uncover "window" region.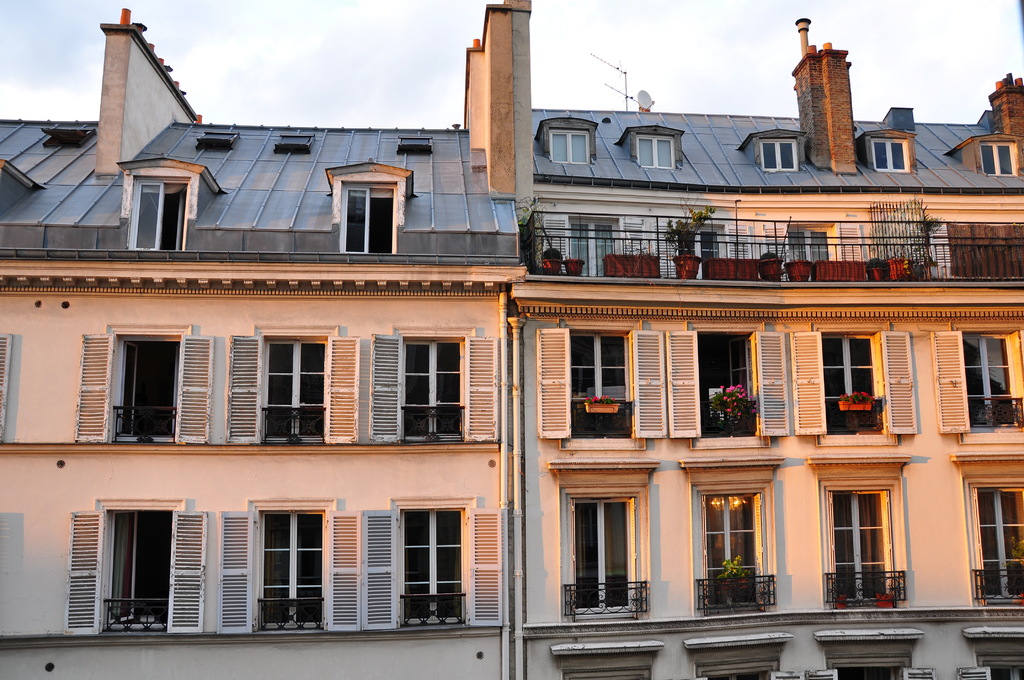
Uncovered: <box>387,503,468,608</box>.
